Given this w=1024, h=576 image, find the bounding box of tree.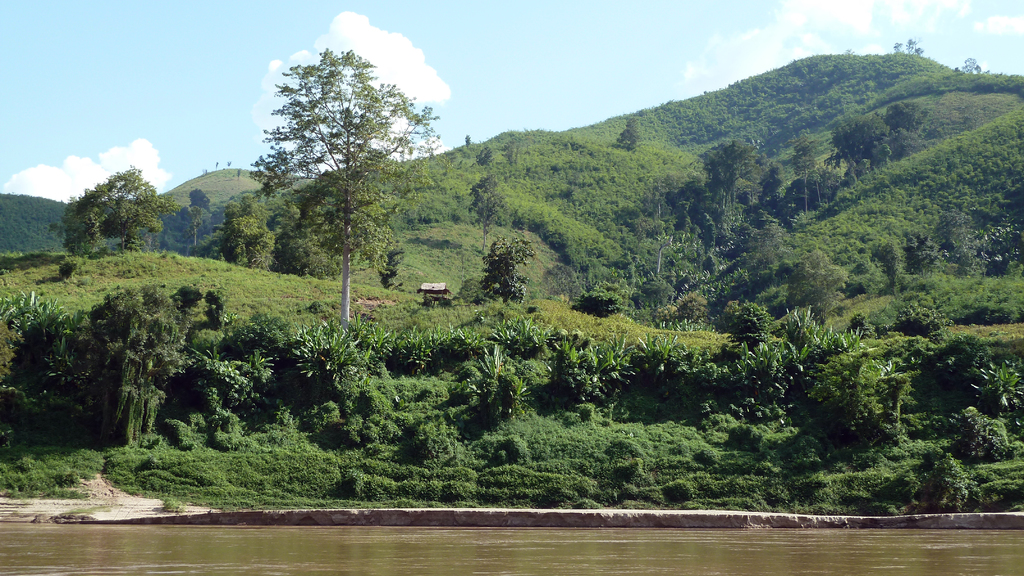
64/160/184/260.
